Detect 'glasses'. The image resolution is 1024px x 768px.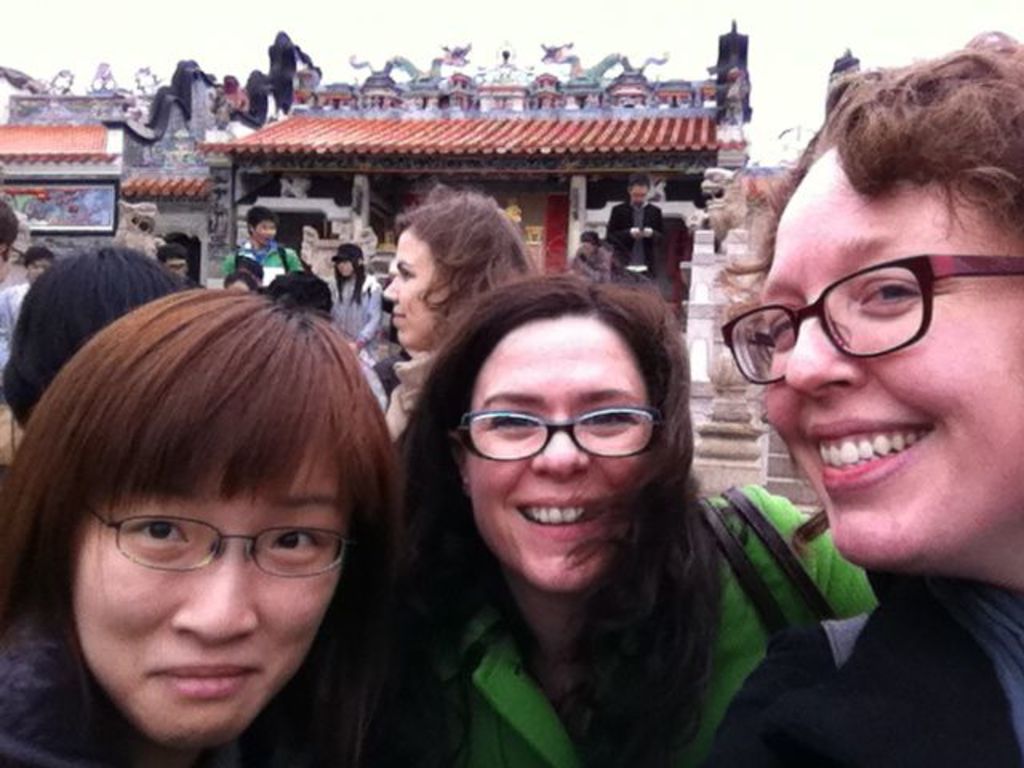
crop(69, 504, 354, 584).
